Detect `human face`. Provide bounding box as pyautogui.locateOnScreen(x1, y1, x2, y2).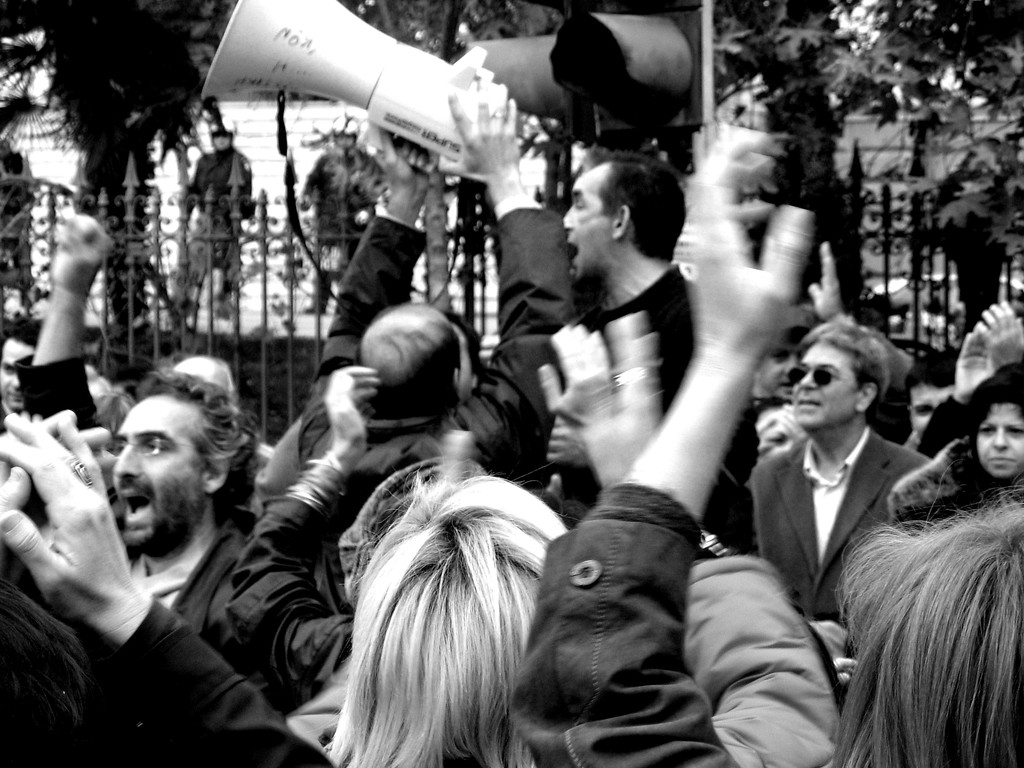
pyautogui.locateOnScreen(976, 403, 1023, 479).
